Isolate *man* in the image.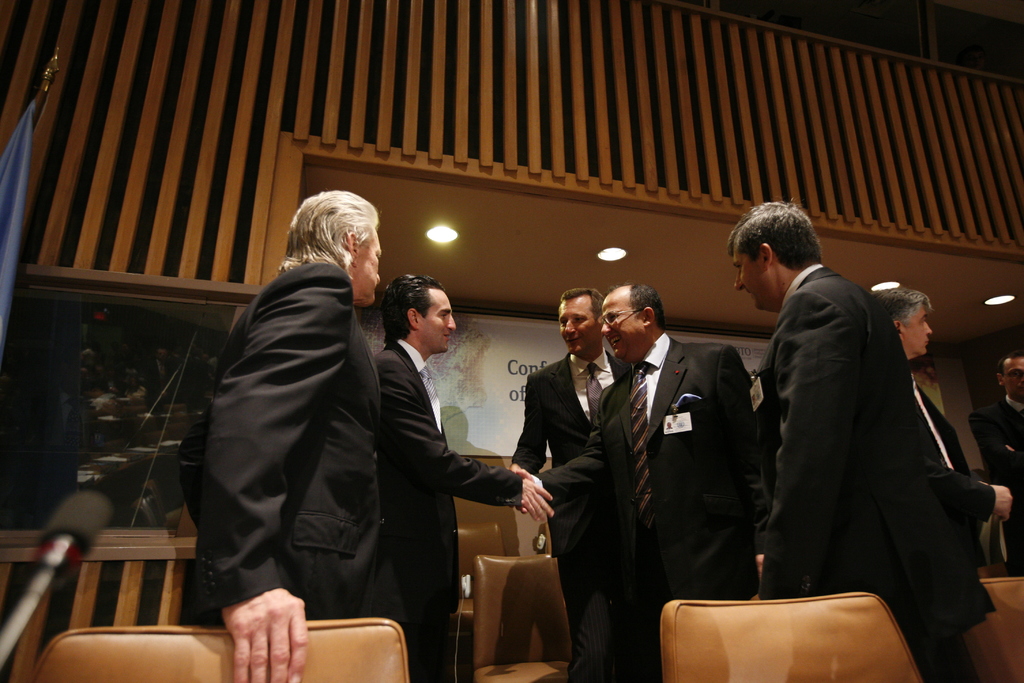
Isolated region: BBox(189, 190, 438, 682).
